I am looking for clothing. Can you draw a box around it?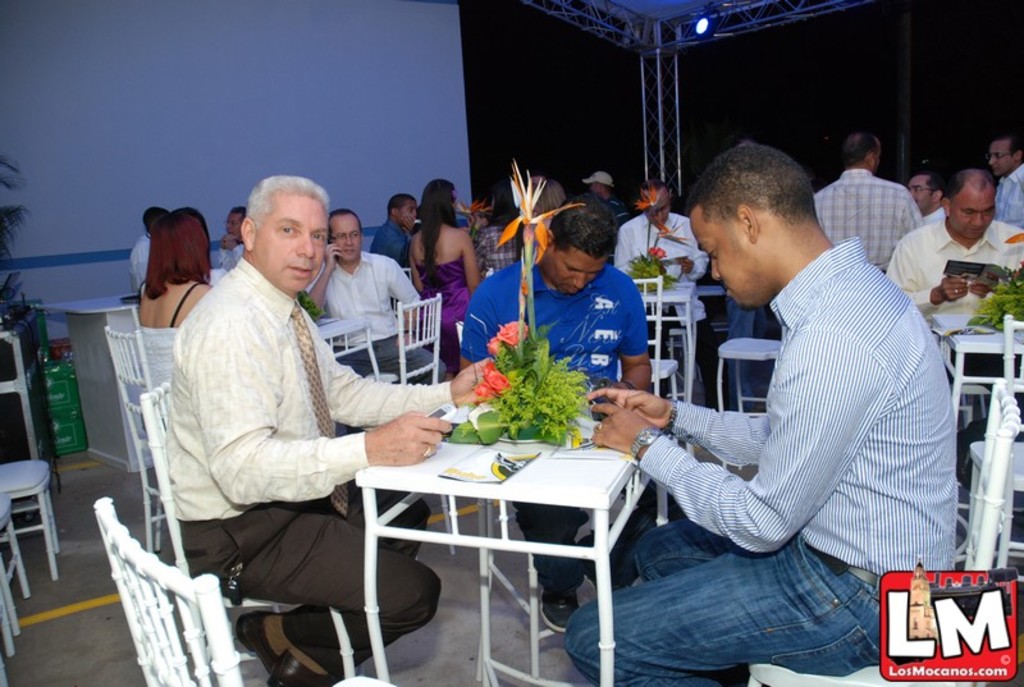
Sure, the bounding box is bbox(884, 217, 1023, 443).
